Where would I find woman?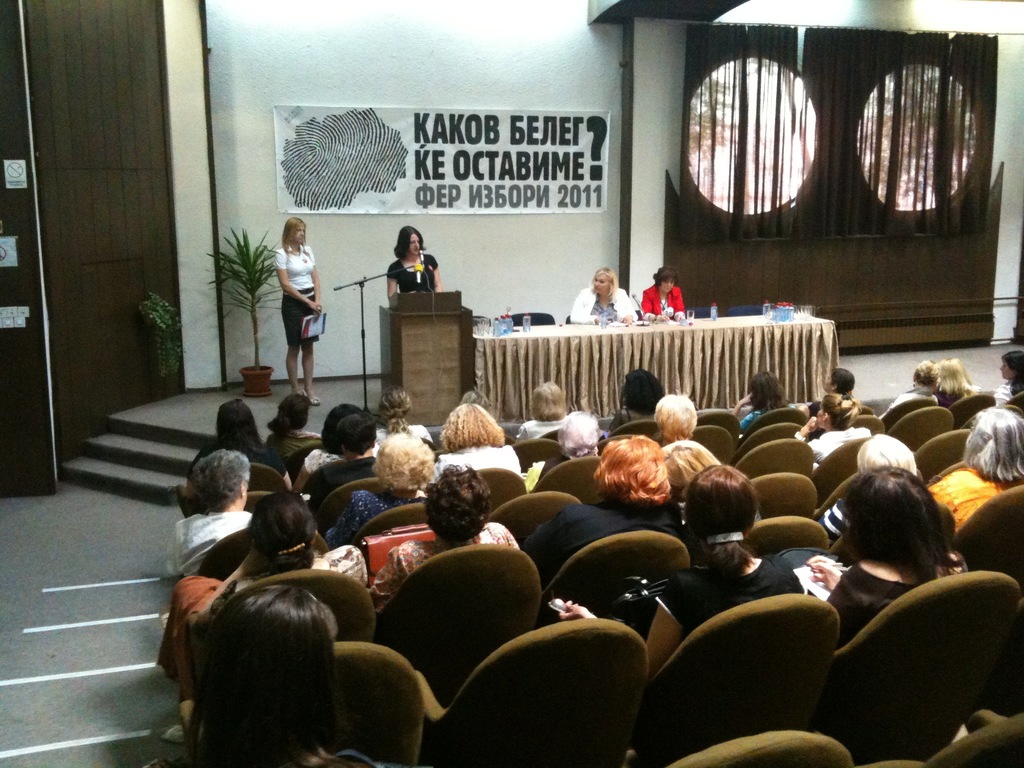
At select_region(168, 447, 255, 577).
